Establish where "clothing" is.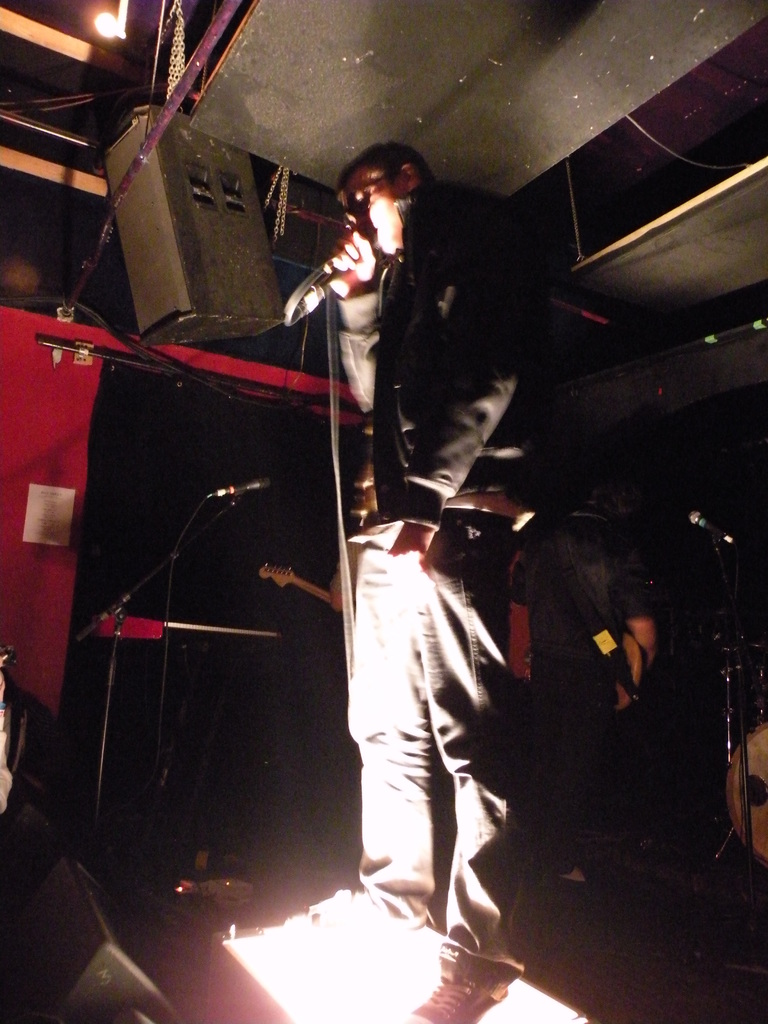
Established at [left=332, top=194, right=559, bottom=996].
